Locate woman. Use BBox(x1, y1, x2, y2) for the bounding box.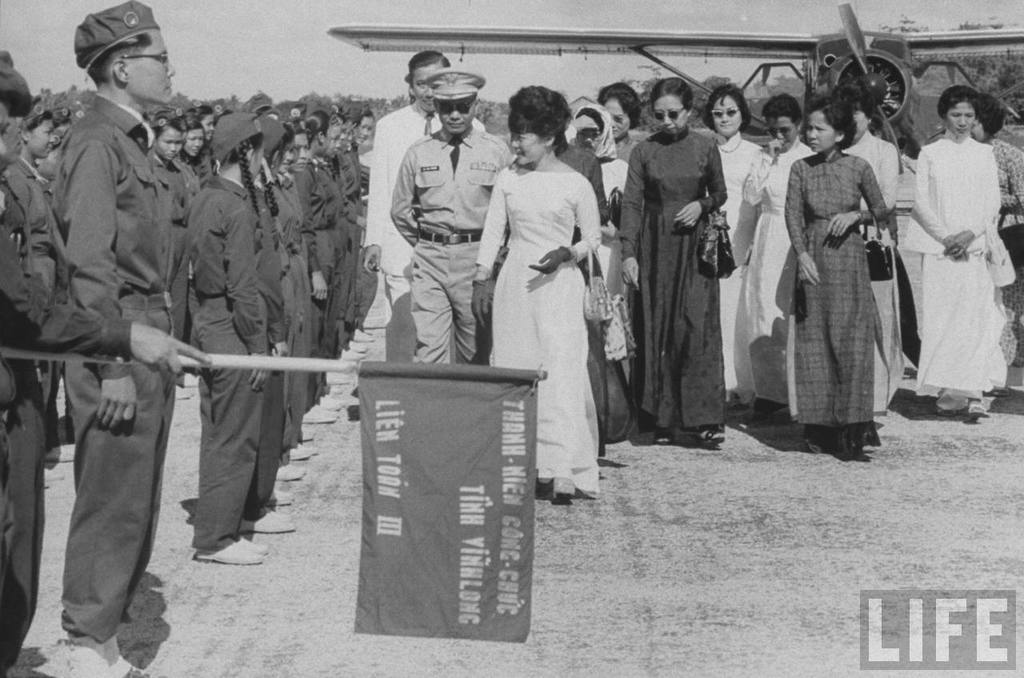
BBox(738, 94, 815, 410).
